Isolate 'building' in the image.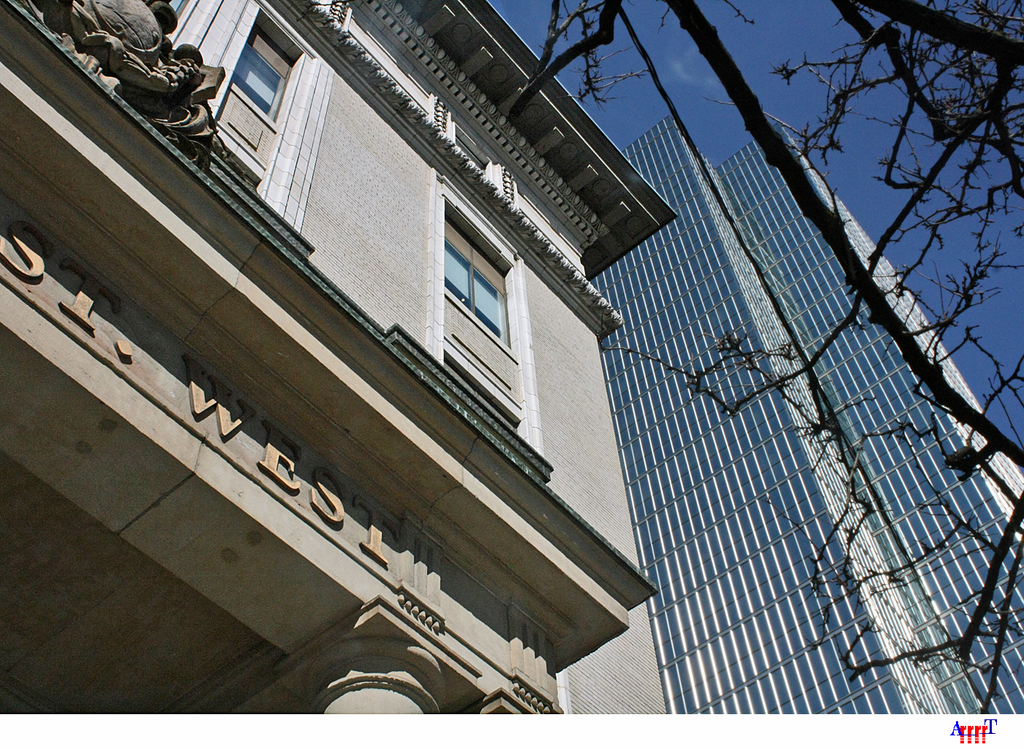
Isolated region: [0, 4, 682, 719].
